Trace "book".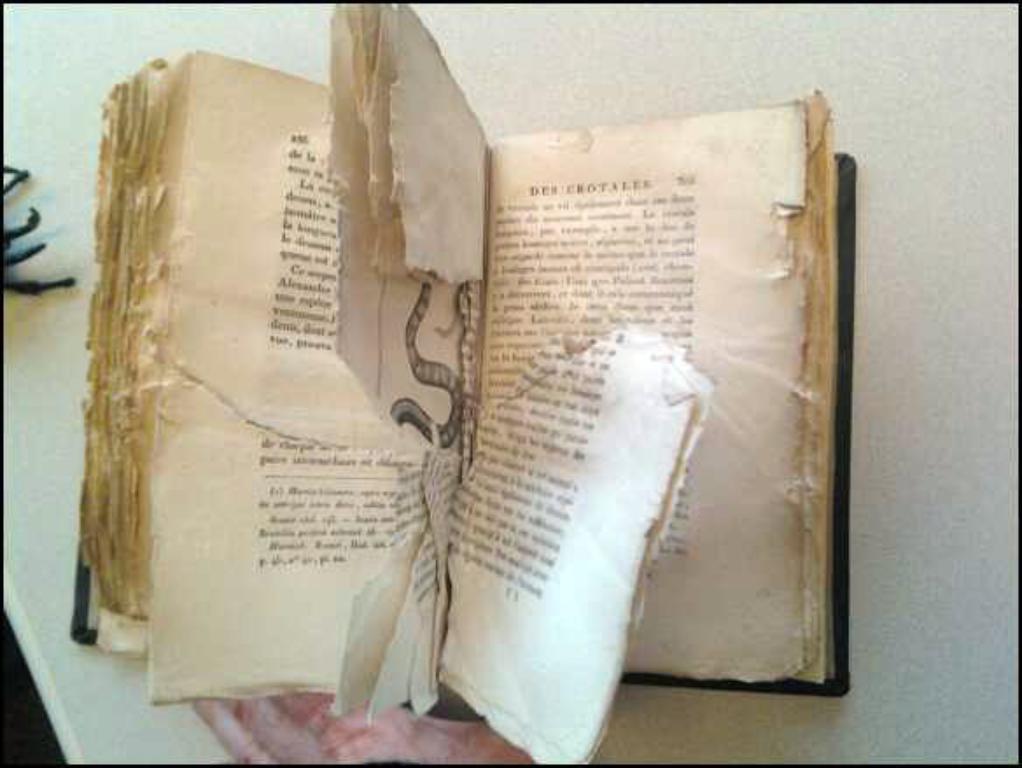
Traced to [84,5,872,766].
